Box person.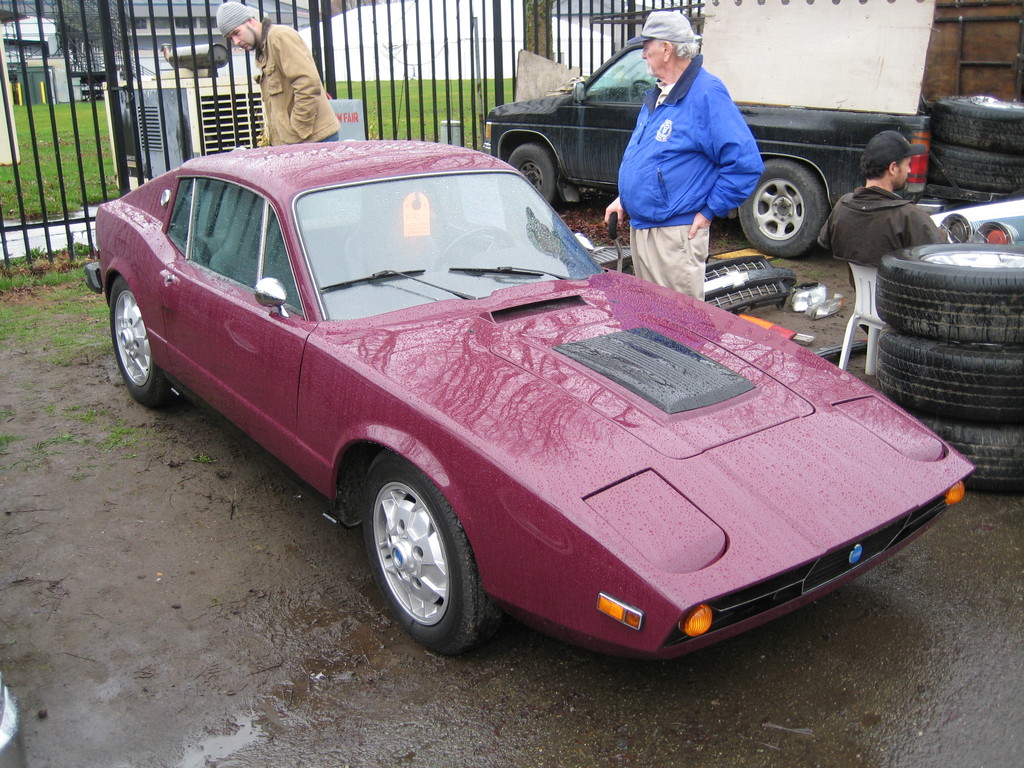
box(216, 0, 342, 143).
